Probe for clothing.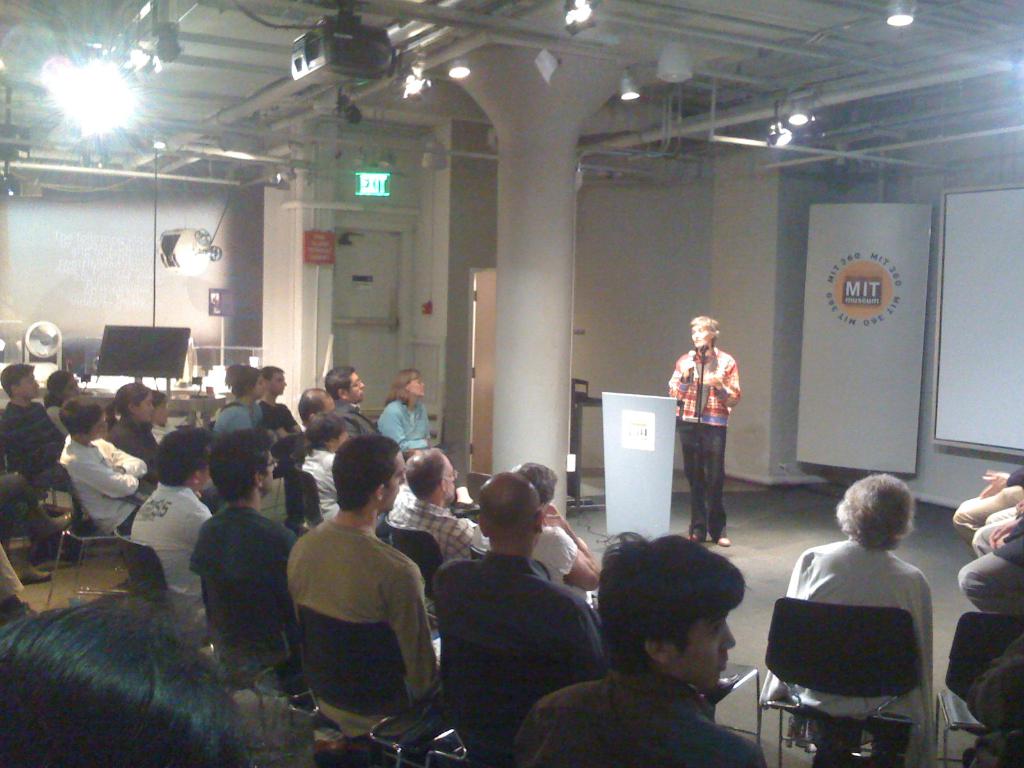
Probe result: 508, 666, 759, 767.
